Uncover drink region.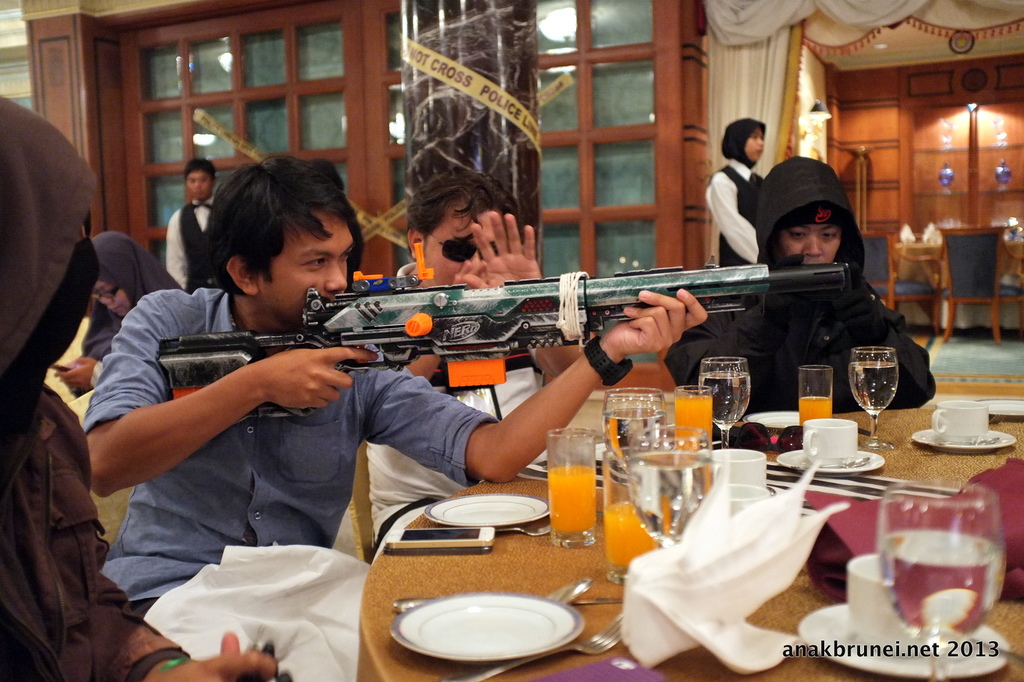
Uncovered: 602, 498, 660, 562.
